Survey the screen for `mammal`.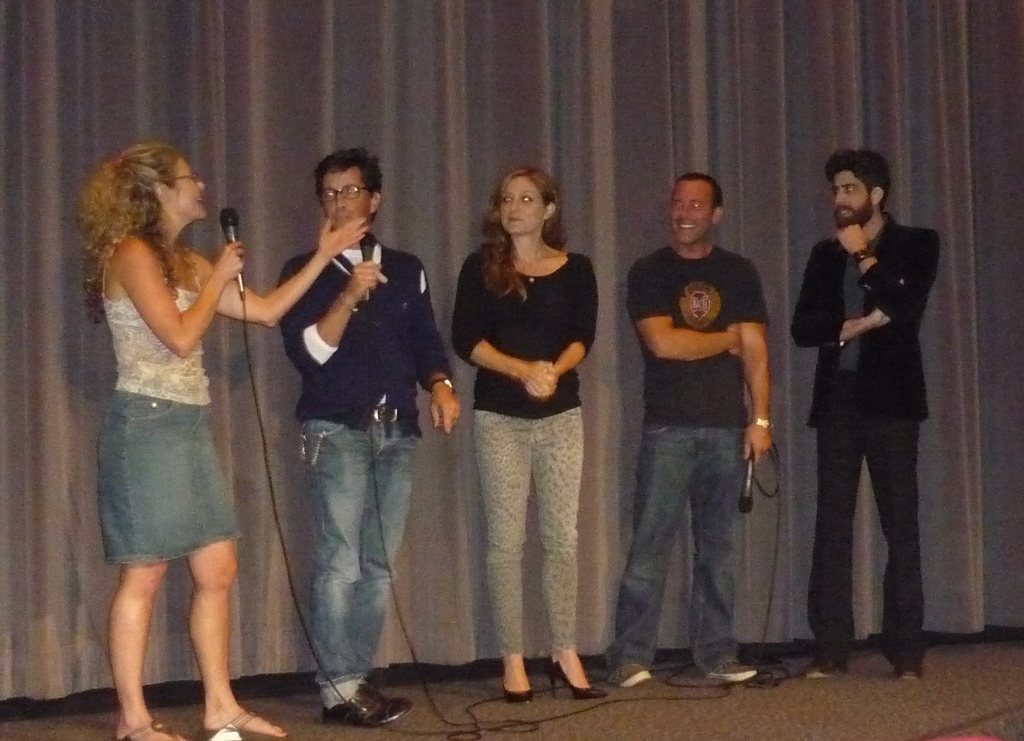
Survey found: 452,166,609,704.
